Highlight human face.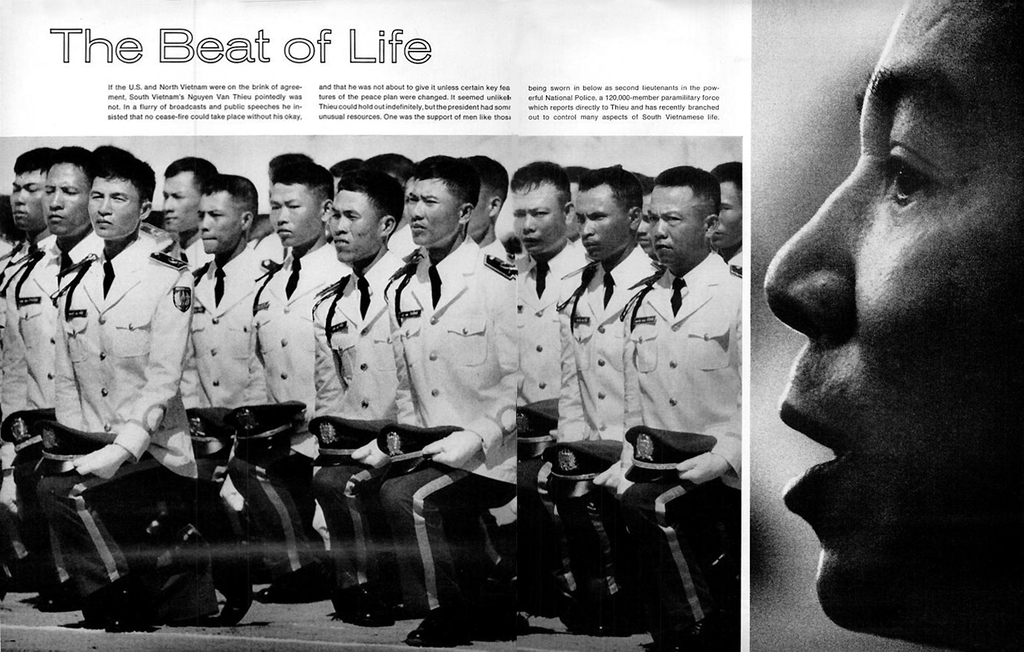
Highlighted region: select_region(578, 182, 629, 264).
